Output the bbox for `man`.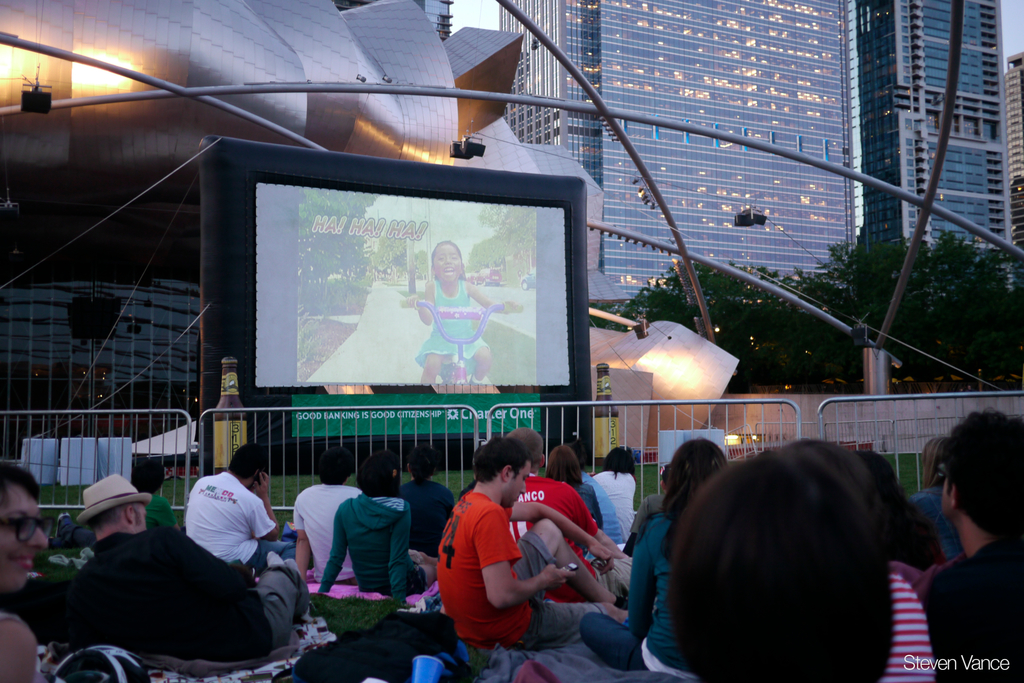
select_region(289, 447, 367, 589).
